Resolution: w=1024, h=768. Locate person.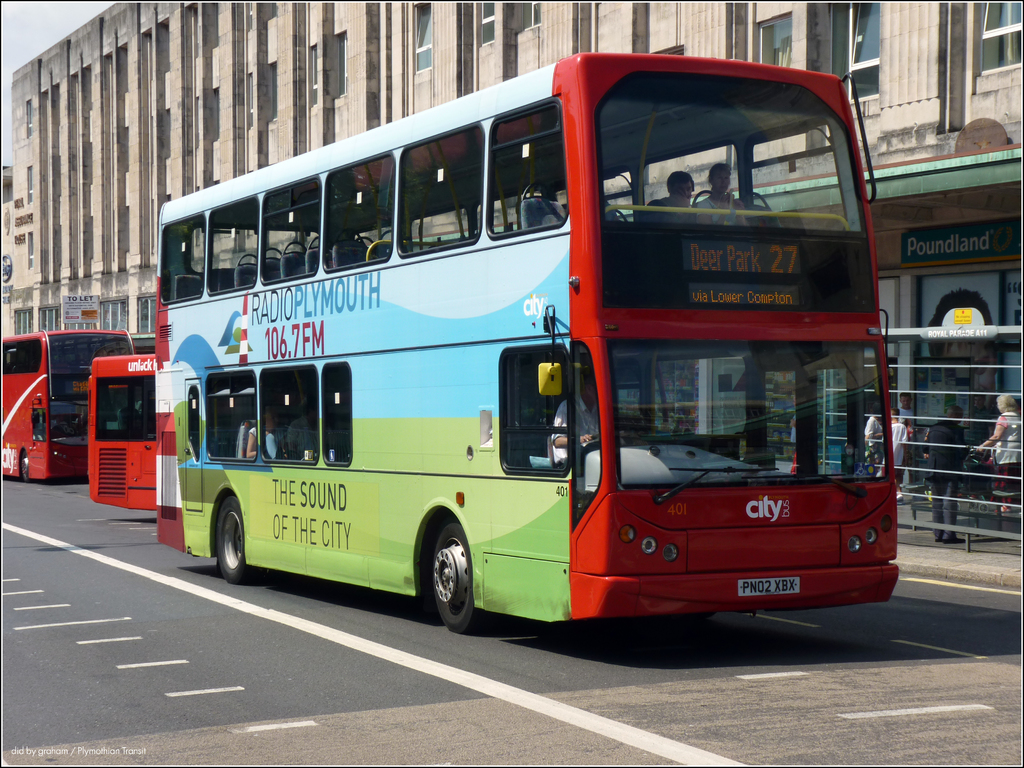
bbox(549, 367, 602, 466).
